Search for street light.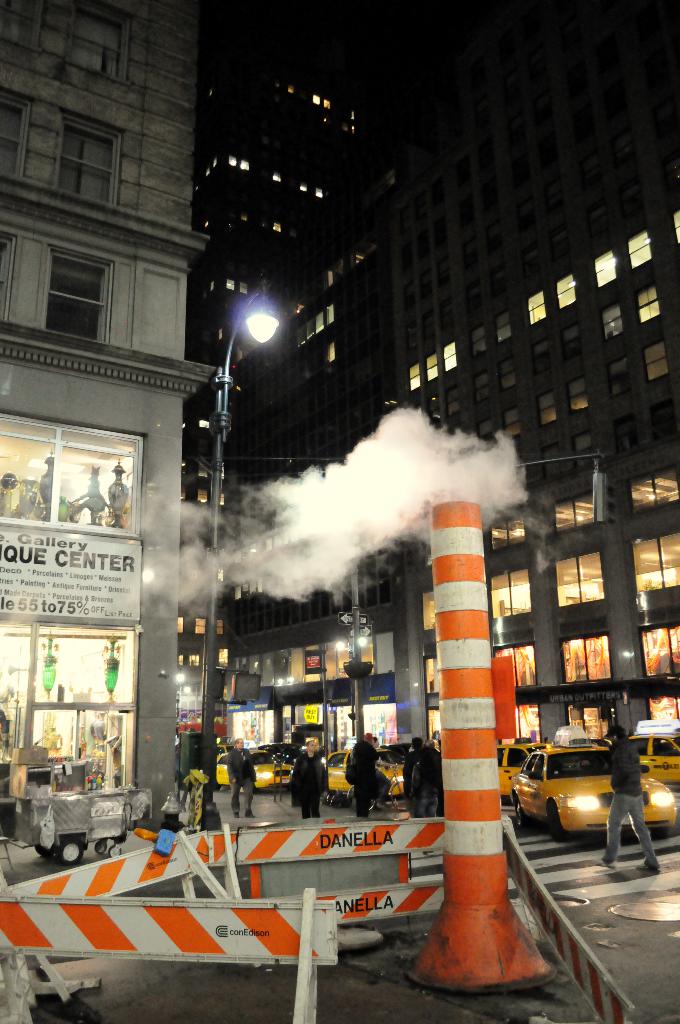
Found at box(182, 684, 207, 723).
